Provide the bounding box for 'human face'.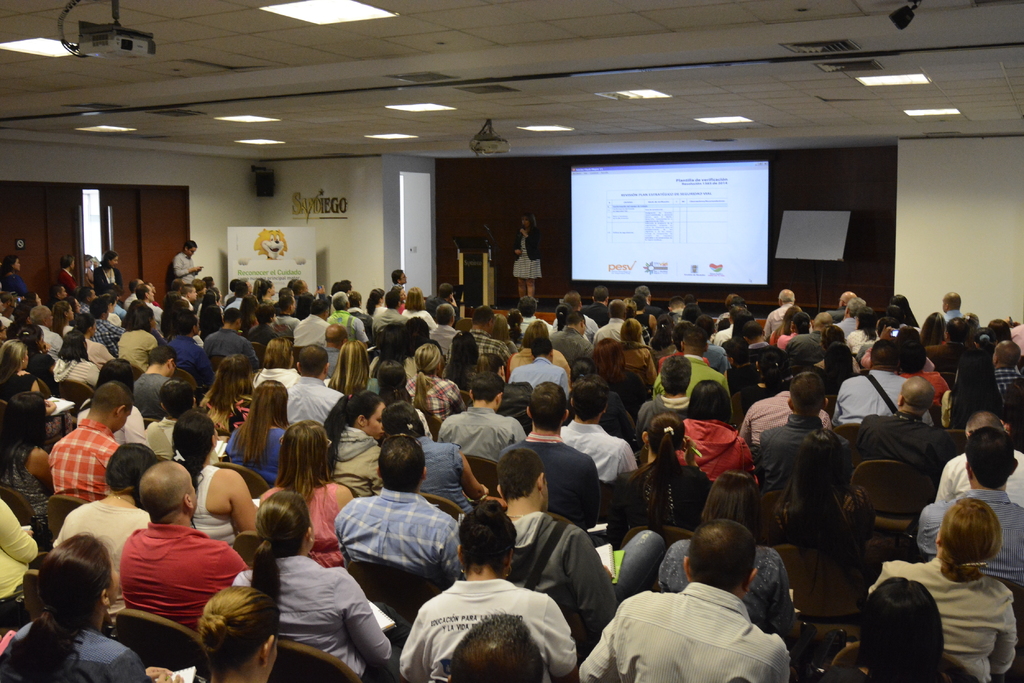
x1=365 y1=403 x2=385 y2=441.
